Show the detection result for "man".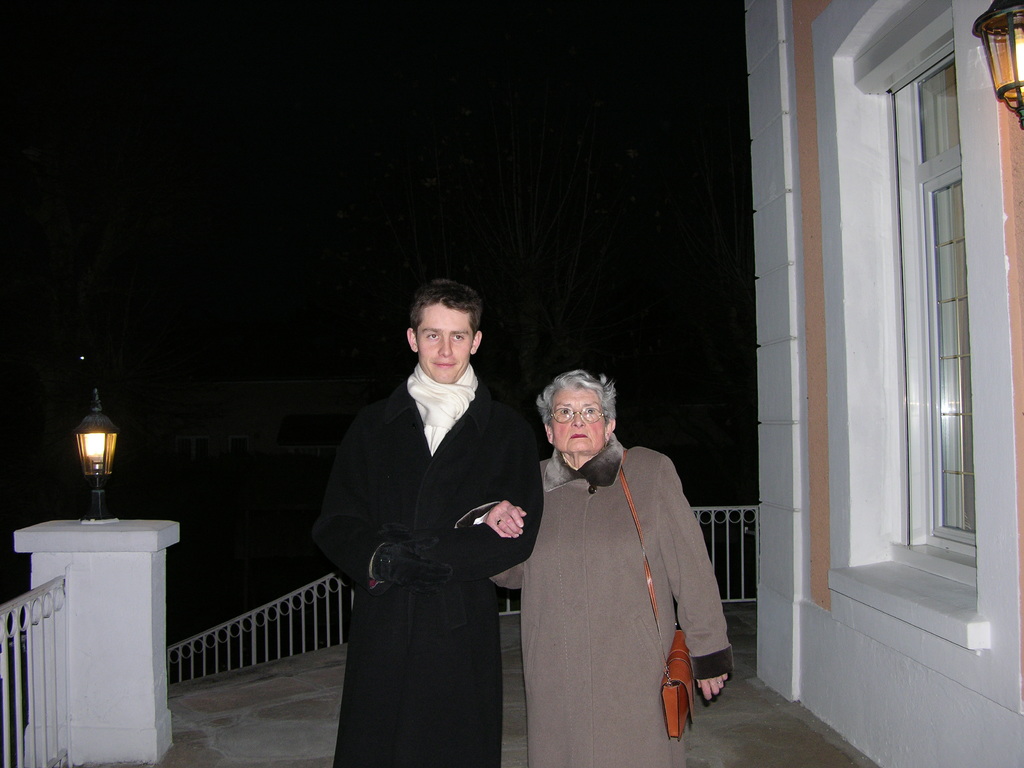
select_region(307, 260, 549, 758).
